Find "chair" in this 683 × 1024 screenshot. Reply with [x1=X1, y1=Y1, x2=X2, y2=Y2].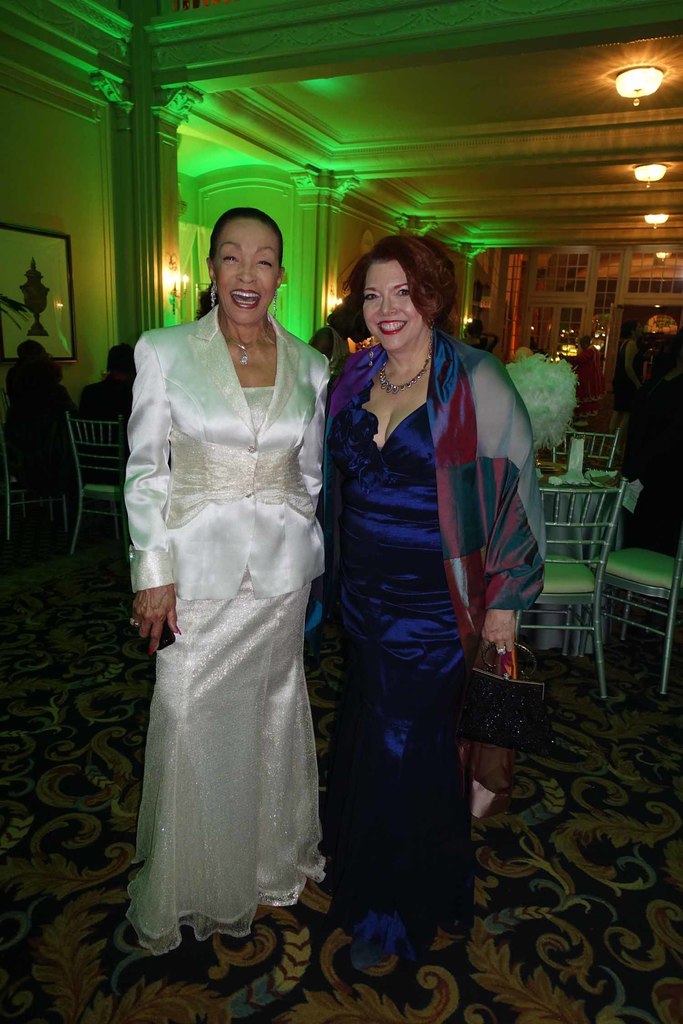
[x1=506, y1=471, x2=630, y2=711].
